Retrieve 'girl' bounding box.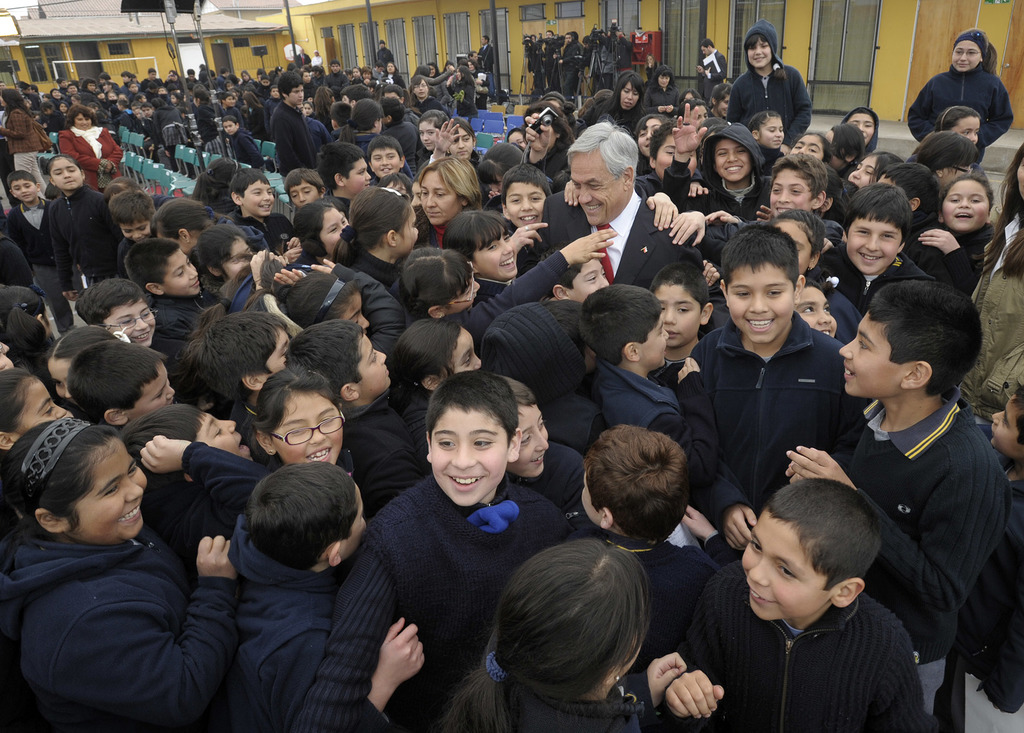
Bounding box: pyautogui.locateOnScreen(727, 21, 810, 149).
